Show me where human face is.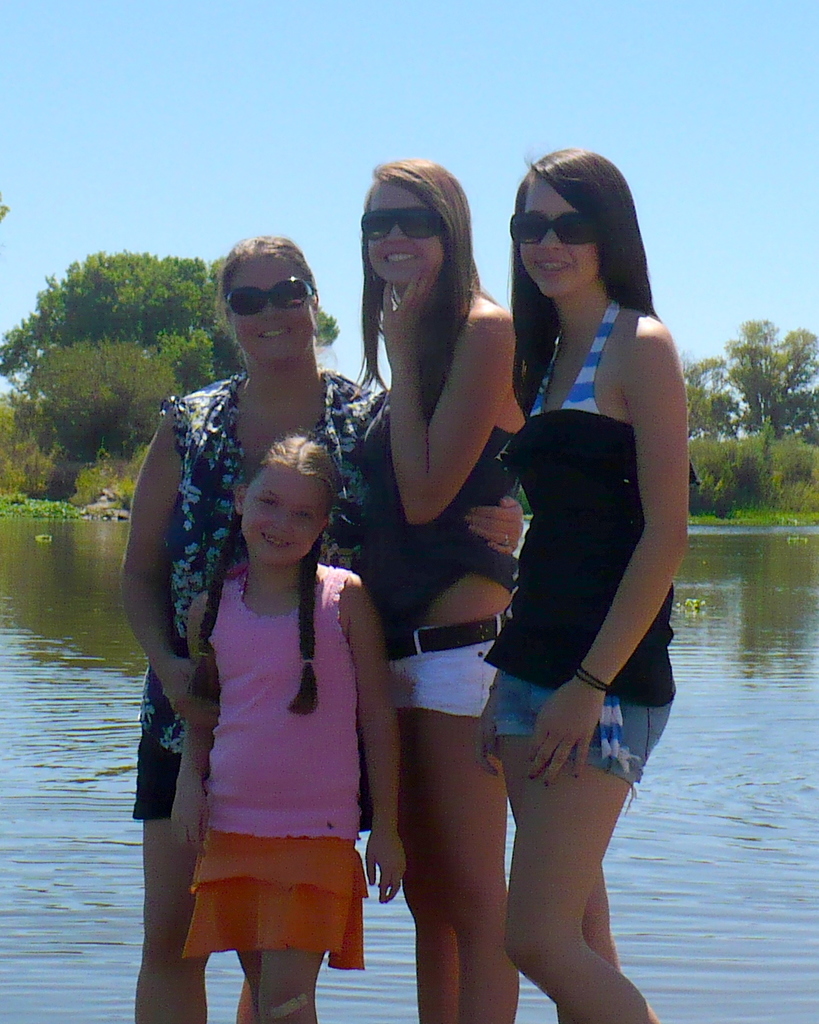
human face is at <bbox>370, 181, 442, 287</bbox>.
